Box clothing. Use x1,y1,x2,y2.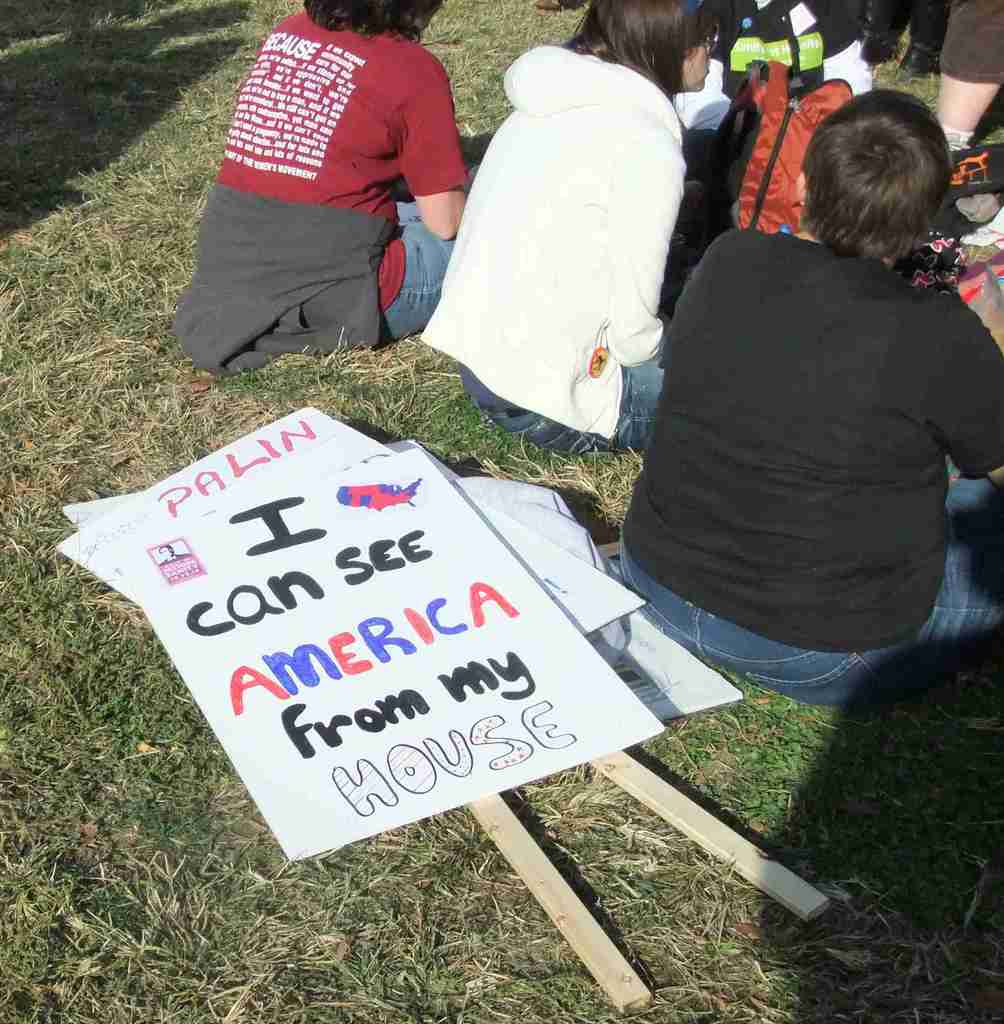
191,2,478,360.
